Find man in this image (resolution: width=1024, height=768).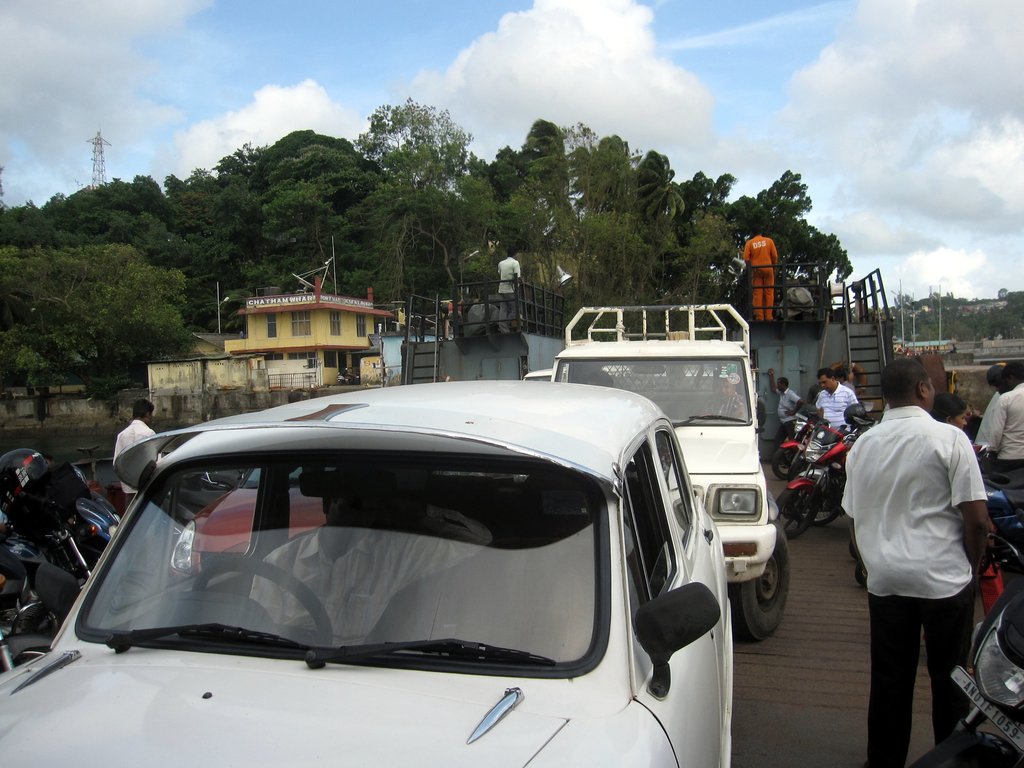
813/366/860/426.
